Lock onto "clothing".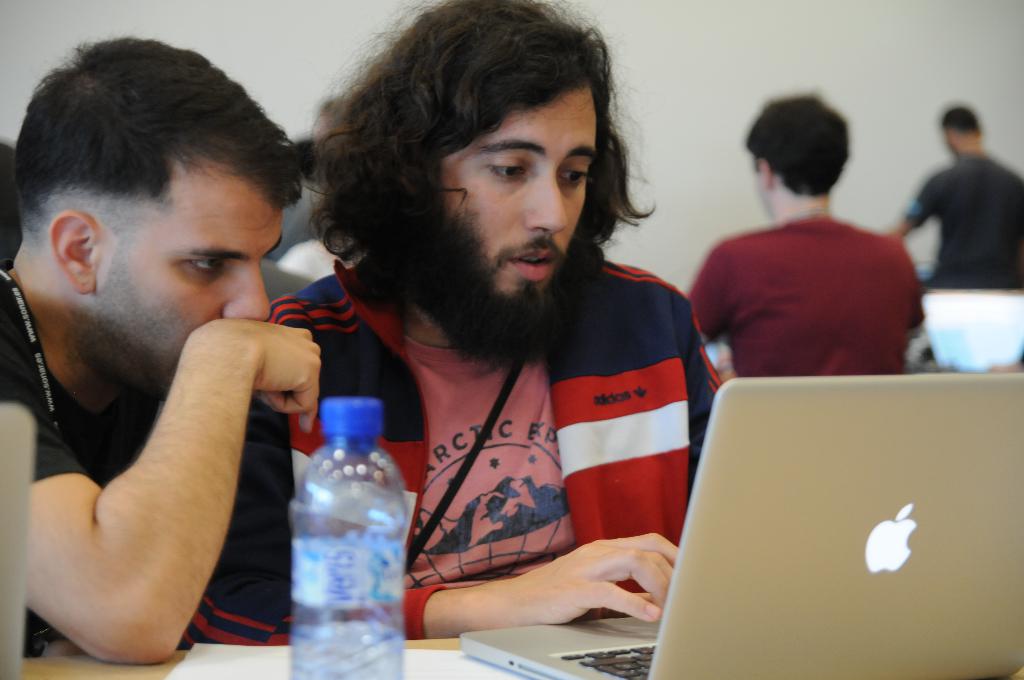
Locked: 8/252/288/638.
